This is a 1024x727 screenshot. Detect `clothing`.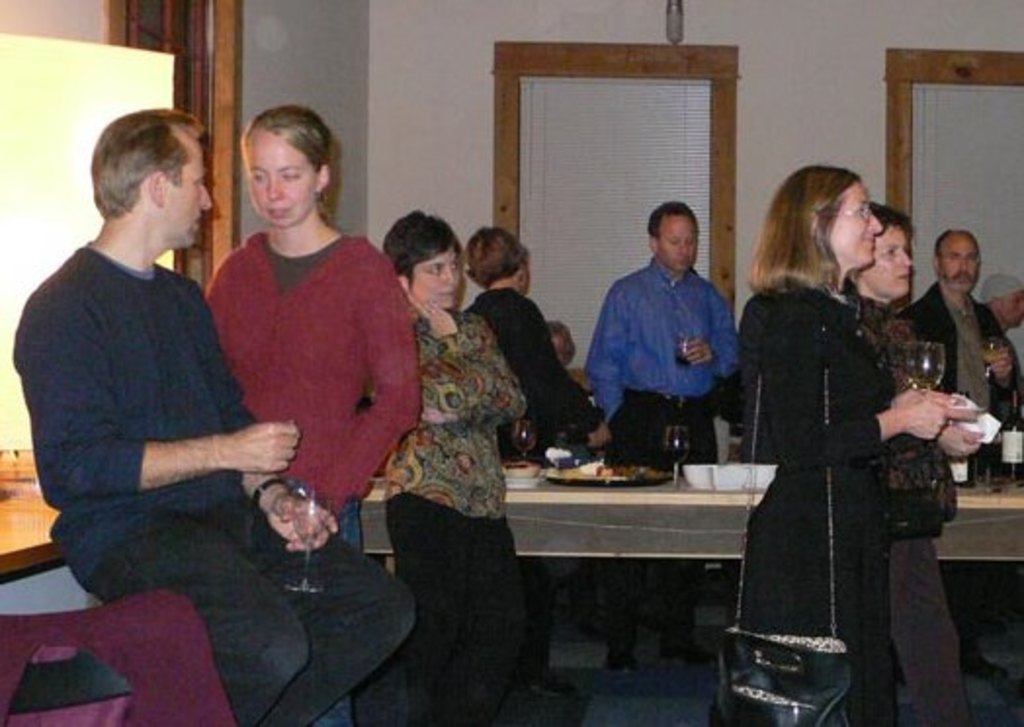
pyautogui.locateOnScreen(854, 301, 971, 725).
